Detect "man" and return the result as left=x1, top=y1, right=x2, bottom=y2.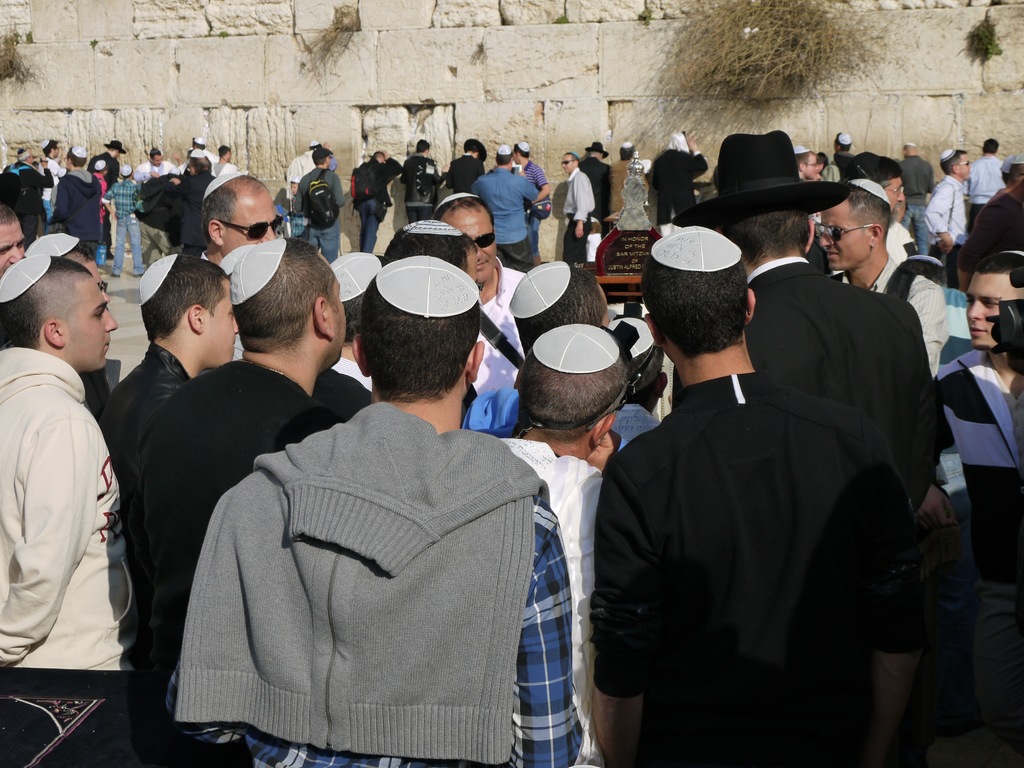
left=609, top=137, right=647, bottom=210.
